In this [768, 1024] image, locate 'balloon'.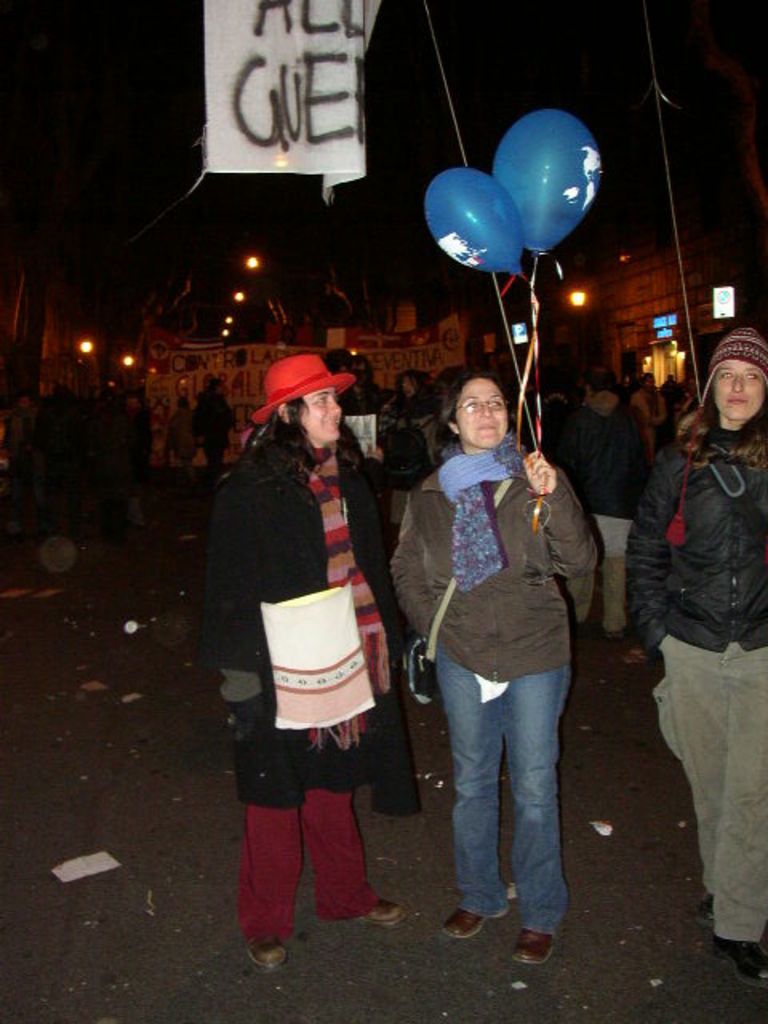
Bounding box: 421/166/520/272.
